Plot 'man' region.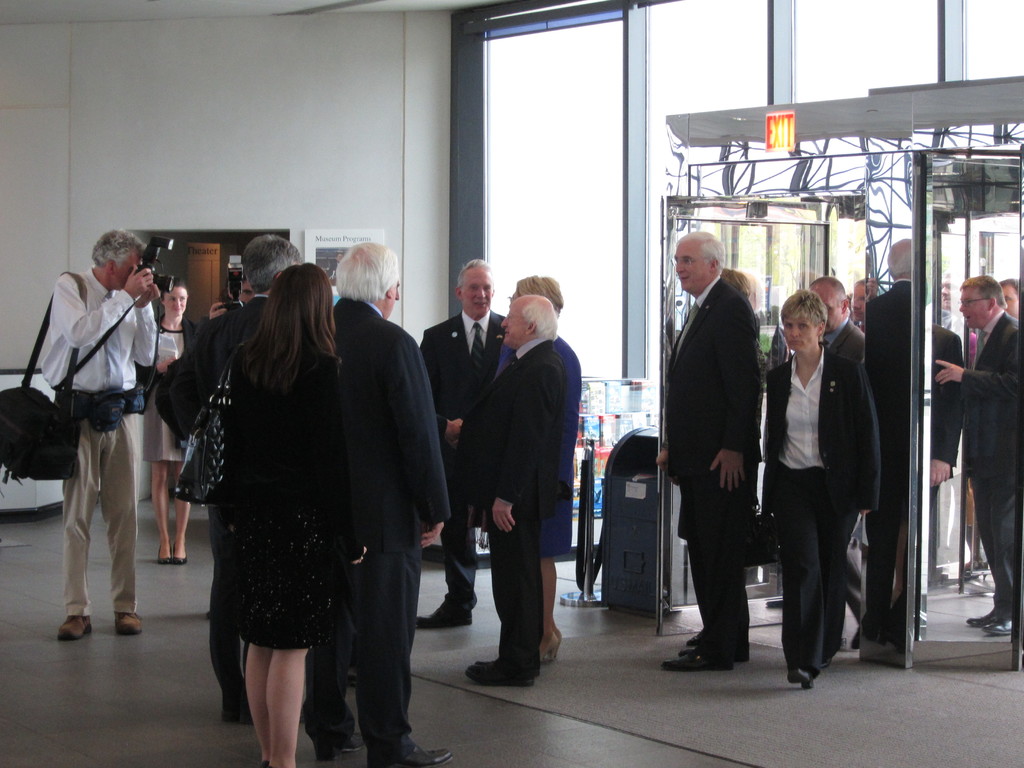
Plotted at pyautogui.locateOnScreen(658, 229, 762, 667).
